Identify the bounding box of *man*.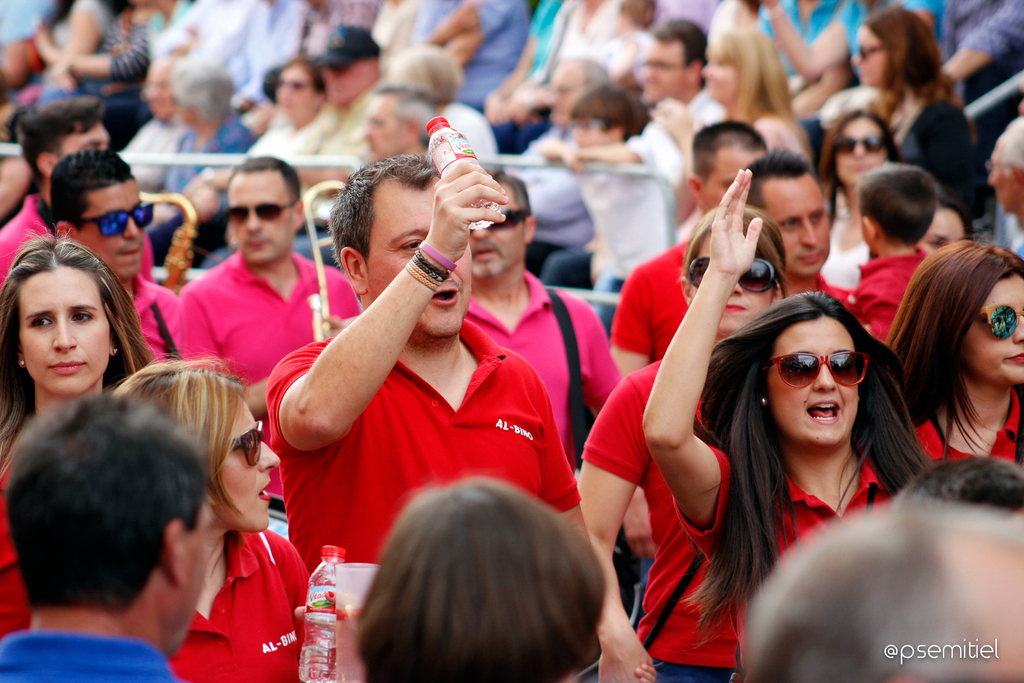
box(463, 160, 624, 477).
